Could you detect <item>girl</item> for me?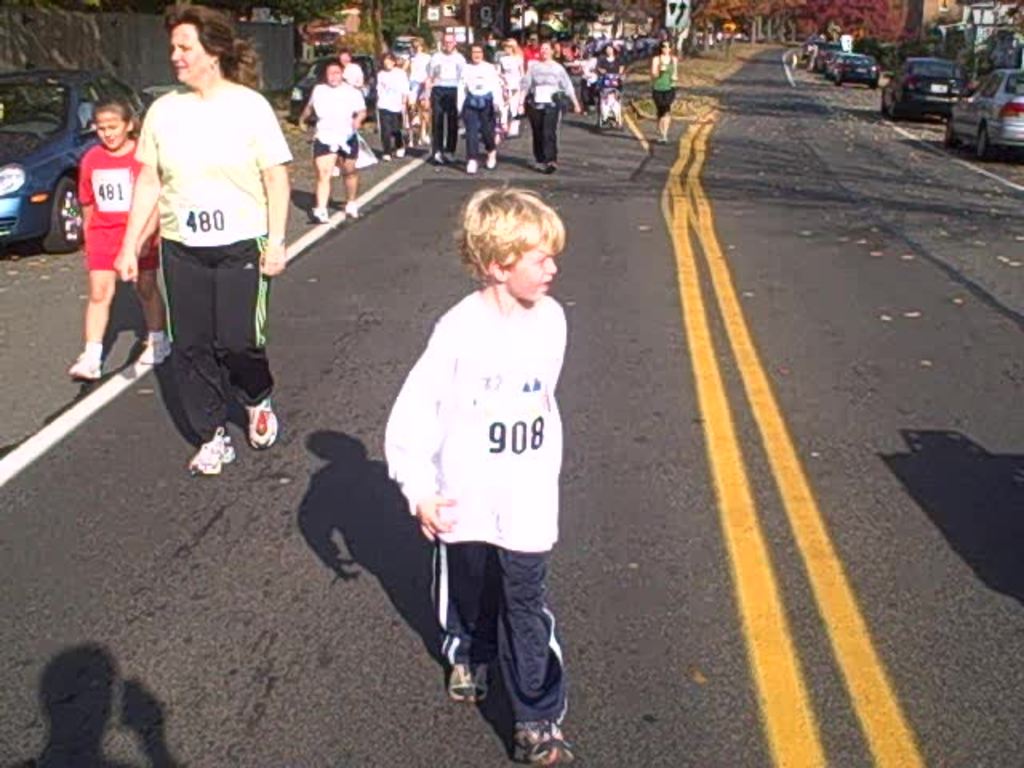
Detection result: (58, 86, 171, 394).
